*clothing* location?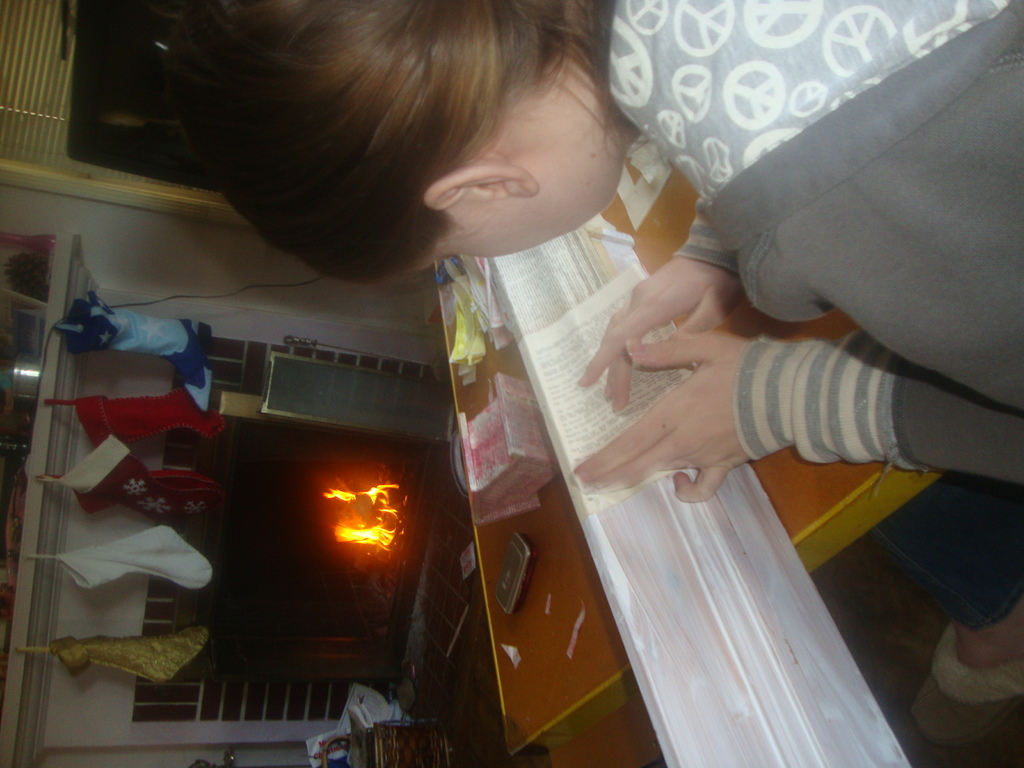
x1=22, y1=528, x2=217, y2=598
